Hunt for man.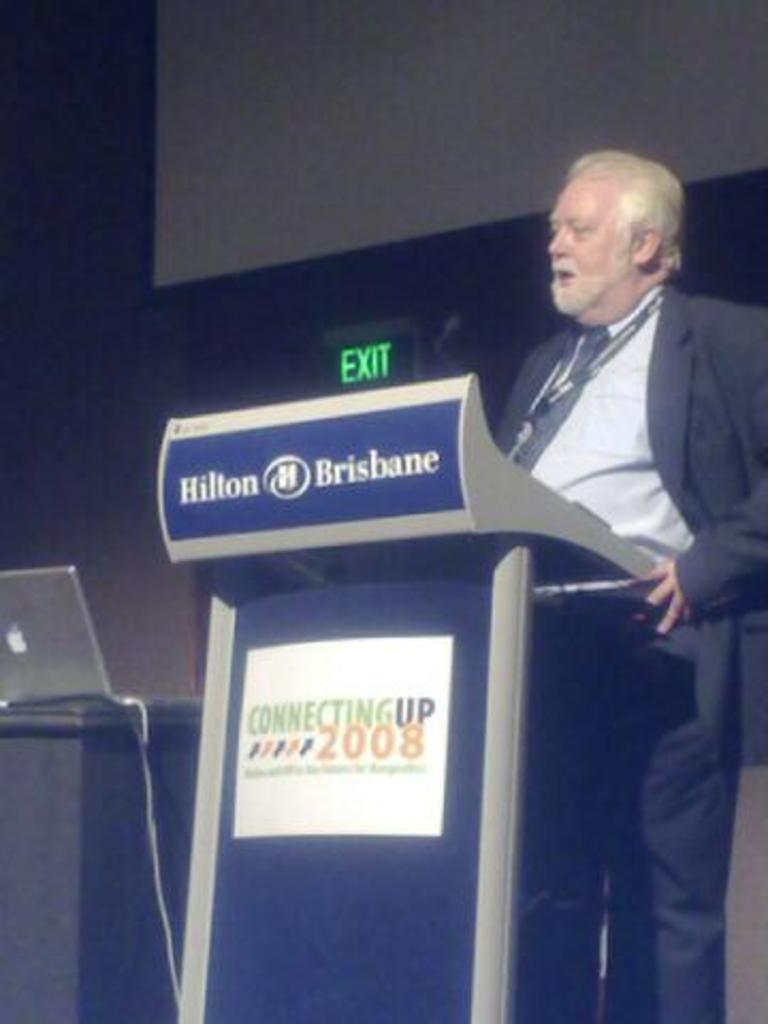
Hunted down at (495,149,766,1022).
